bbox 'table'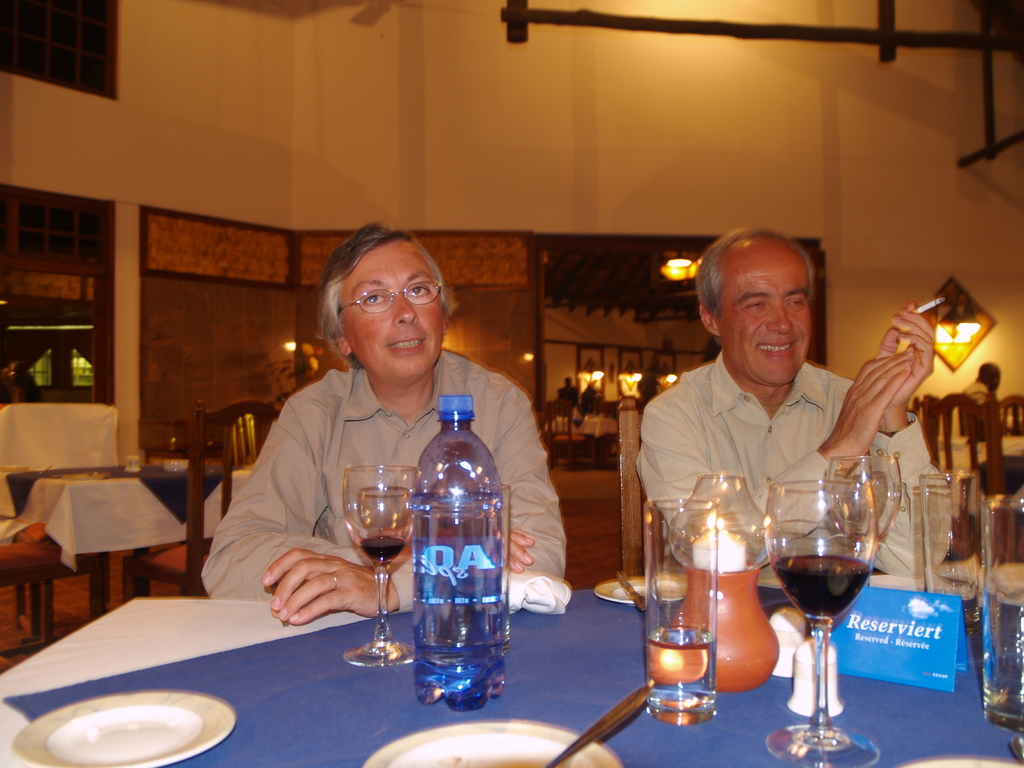
x1=548 y1=412 x2=615 y2=472
